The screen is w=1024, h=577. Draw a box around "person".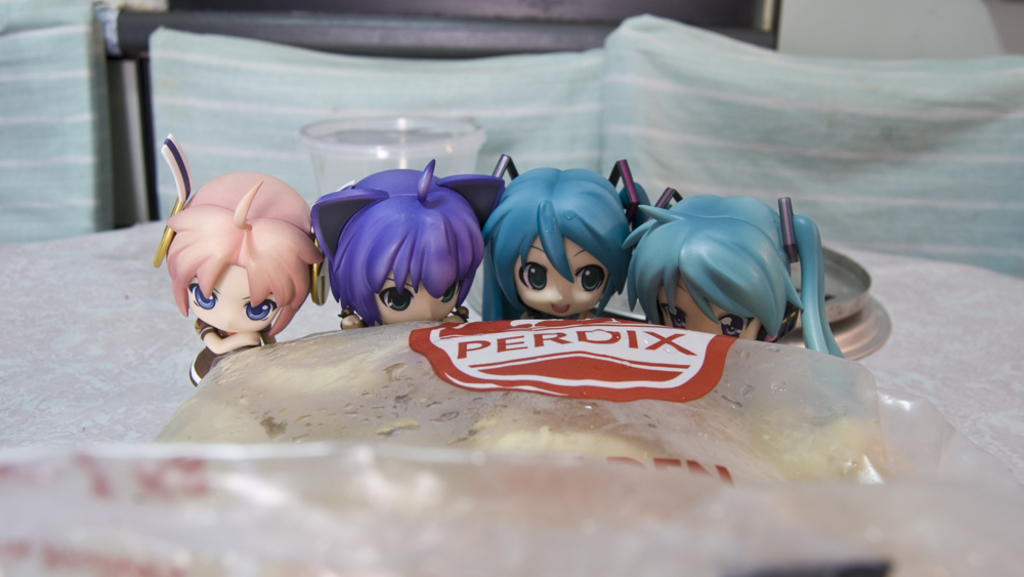
150, 165, 313, 385.
